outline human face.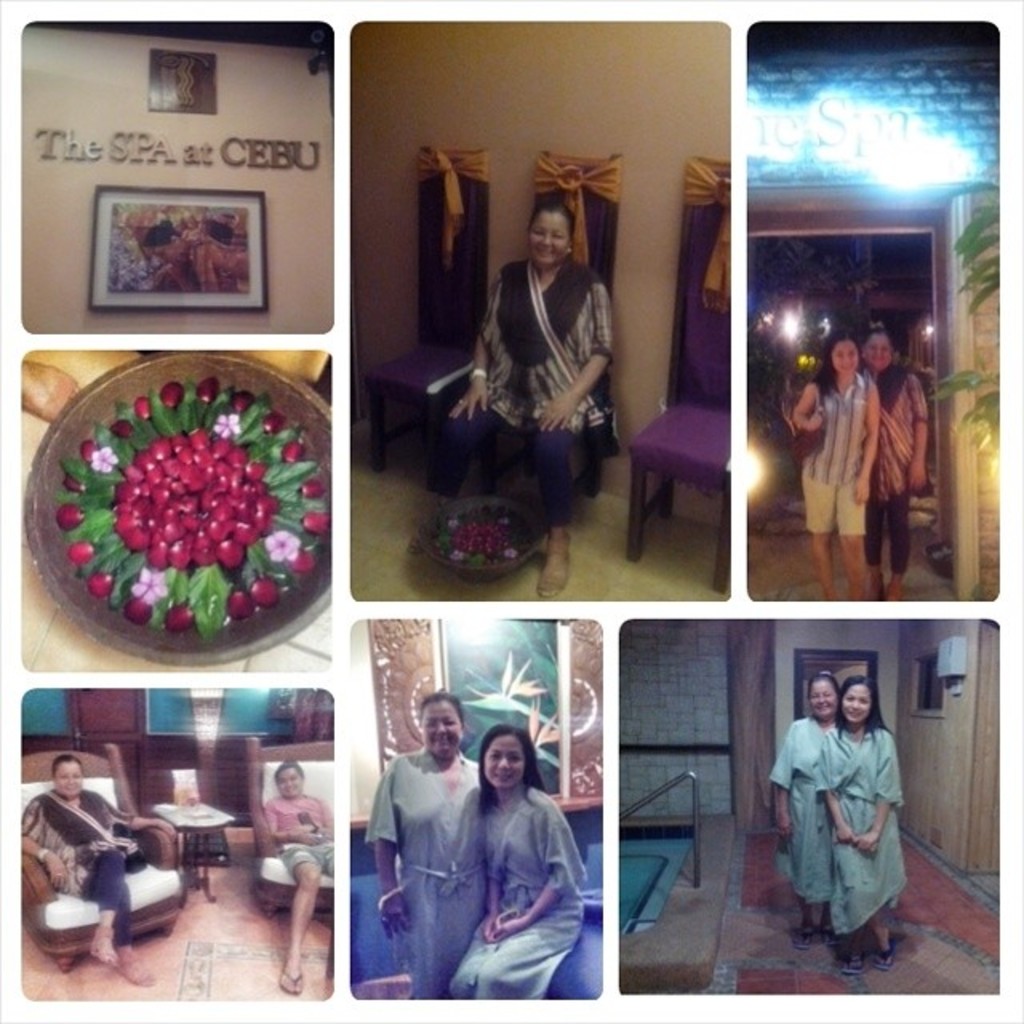
Outline: box=[864, 325, 883, 366].
